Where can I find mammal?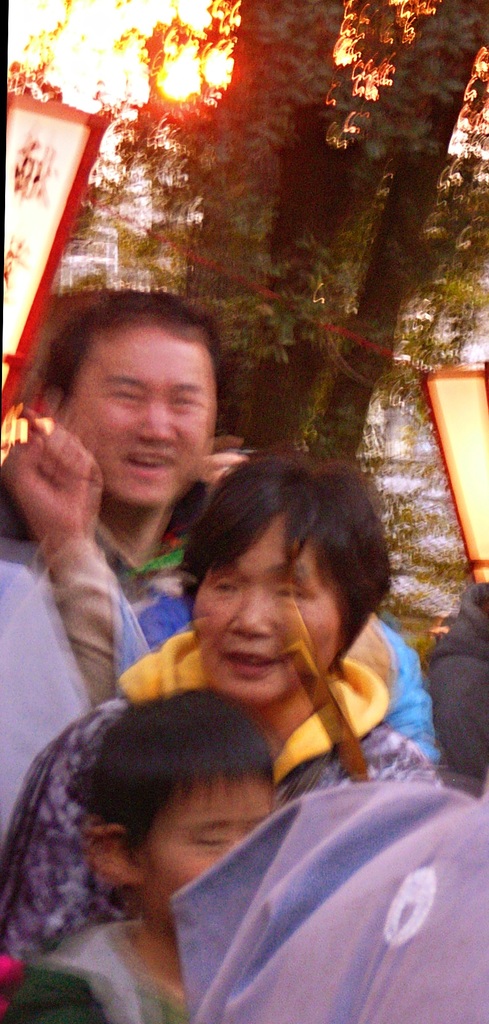
You can find it at bbox=(168, 581, 488, 1023).
